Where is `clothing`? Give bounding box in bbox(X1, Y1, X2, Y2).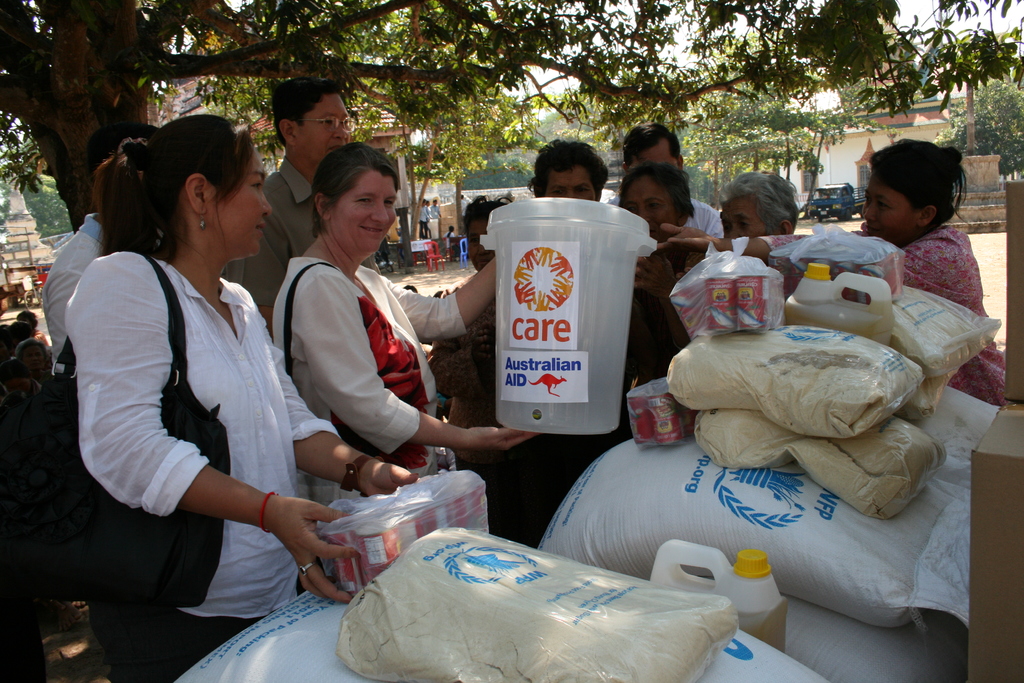
bbox(224, 158, 316, 309).
